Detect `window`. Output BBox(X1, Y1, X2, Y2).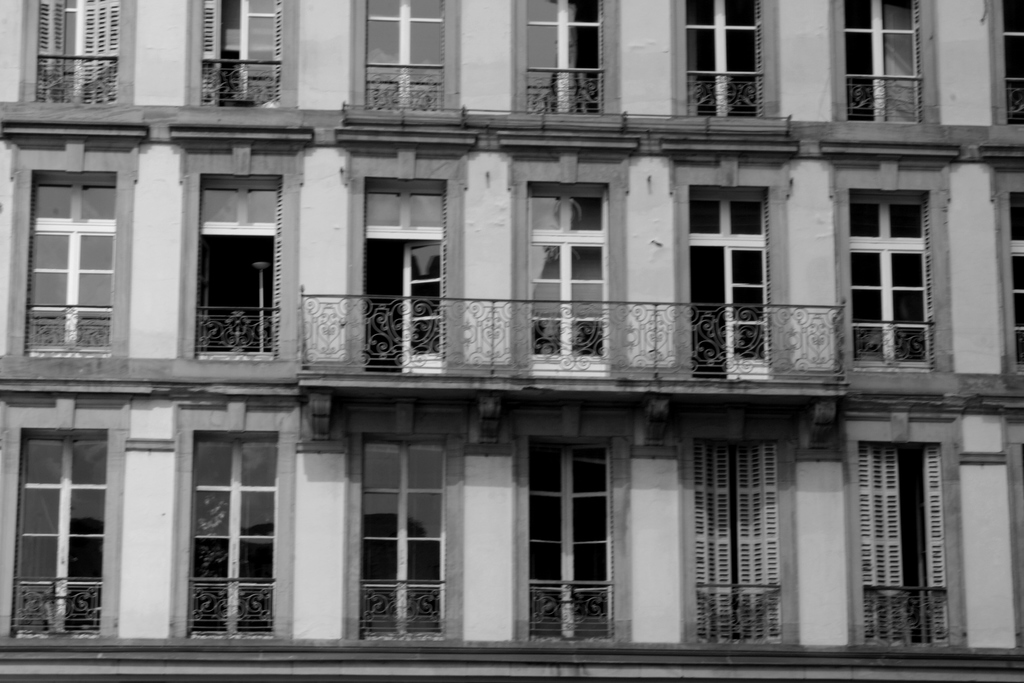
BBox(527, 440, 611, 646).
